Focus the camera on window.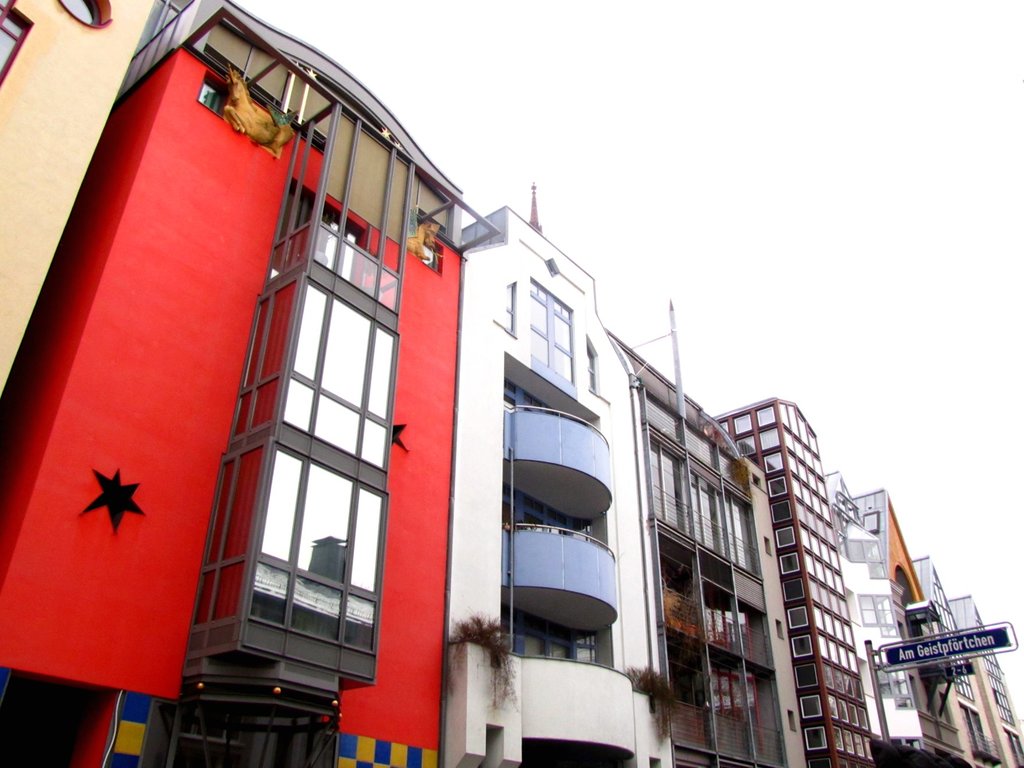
Focus region: select_region(758, 404, 771, 428).
